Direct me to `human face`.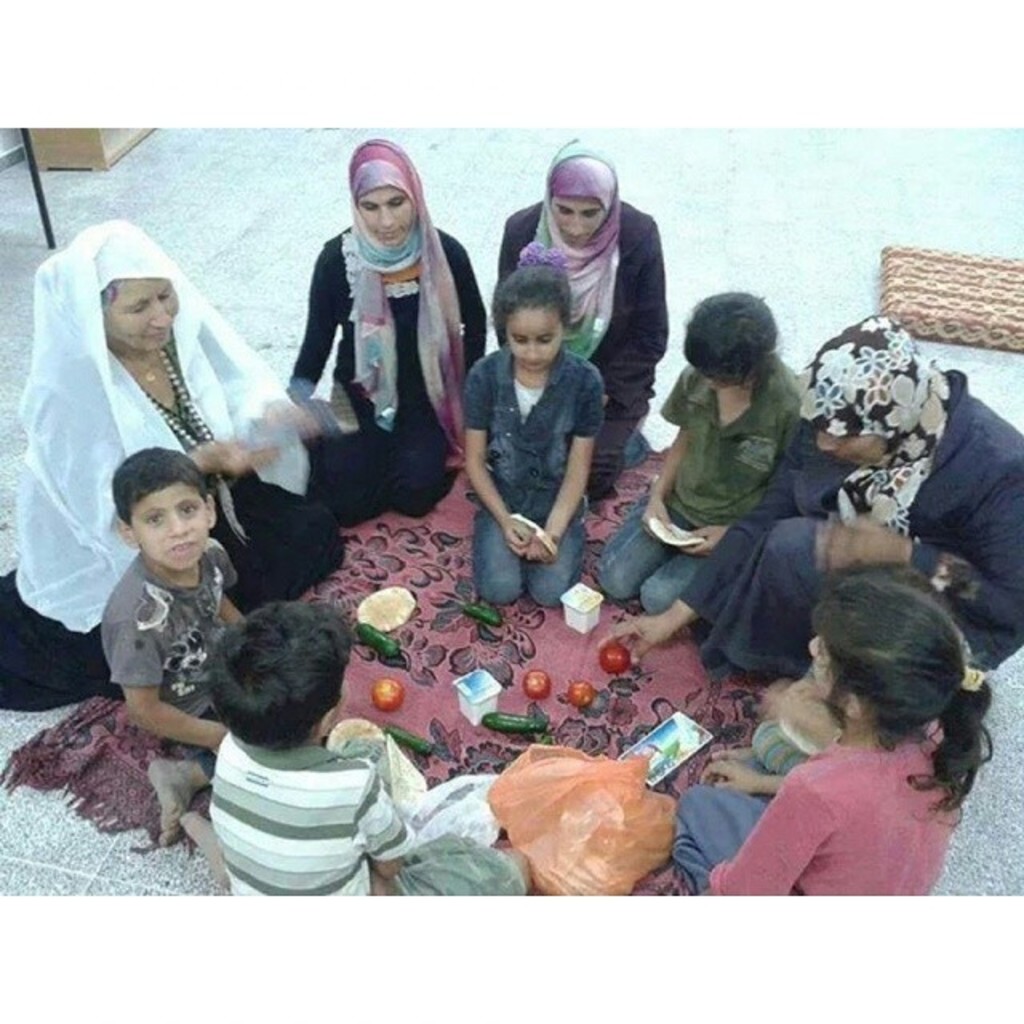
Direction: (808, 629, 843, 707).
